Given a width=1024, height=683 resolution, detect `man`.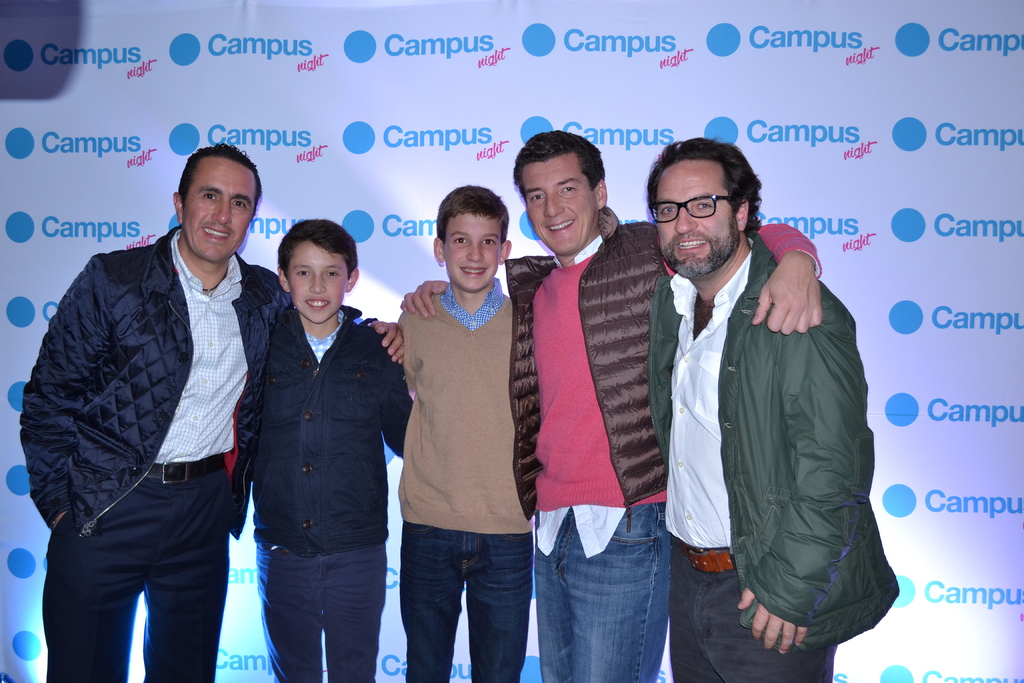
651/104/907/682.
